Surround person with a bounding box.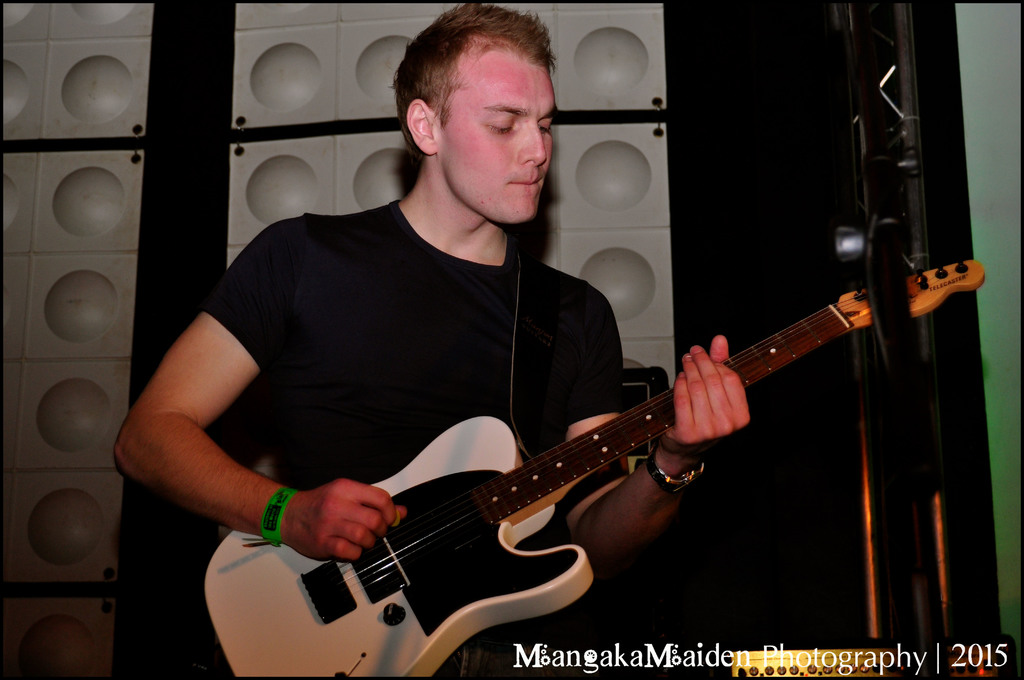
(112,0,749,679).
